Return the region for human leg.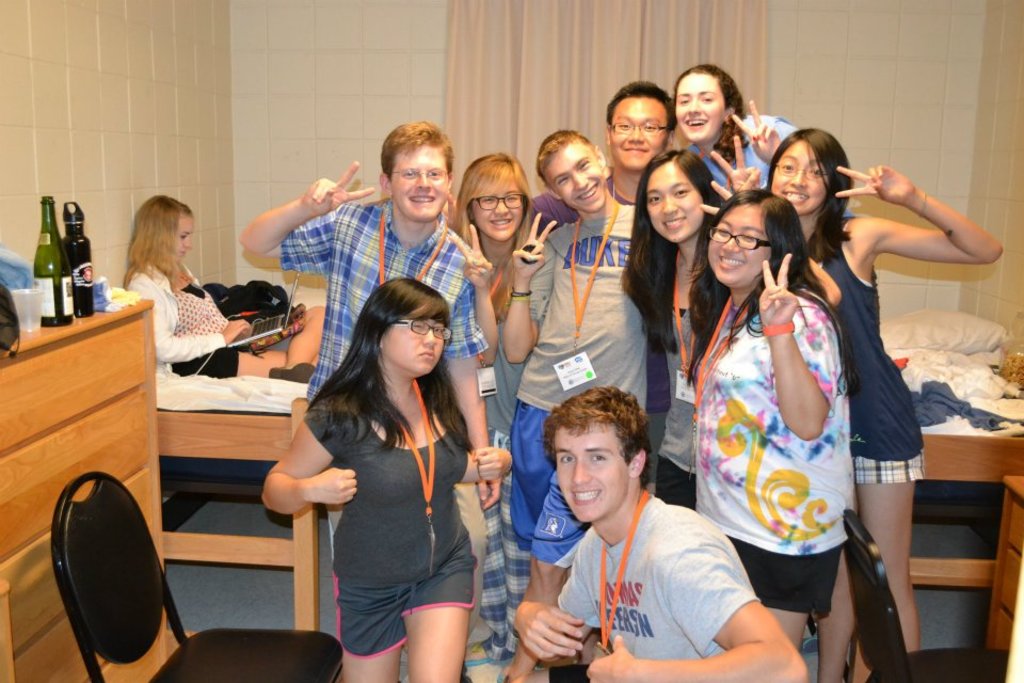
{"left": 516, "top": 476, "right": 585, "bottom": 672}.
